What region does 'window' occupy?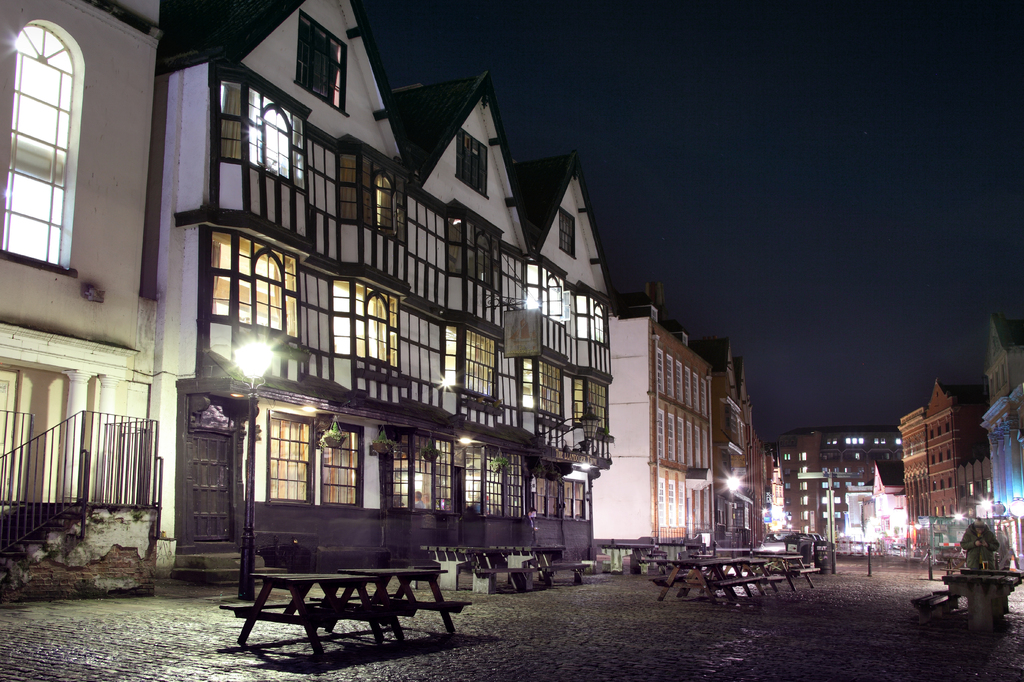
Rect(574, 377, 619, 450).
